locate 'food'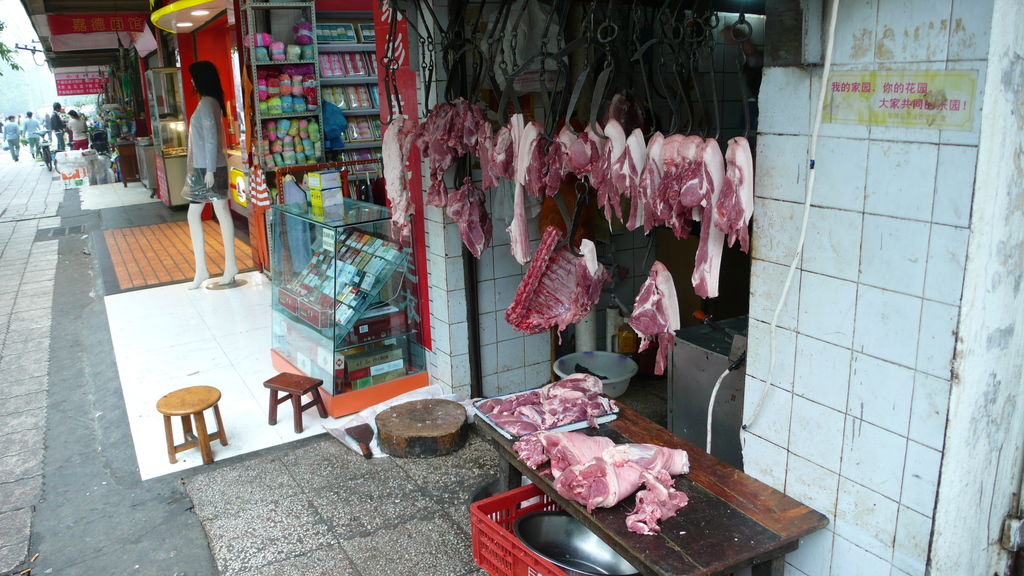
519, 422, 723, 536
